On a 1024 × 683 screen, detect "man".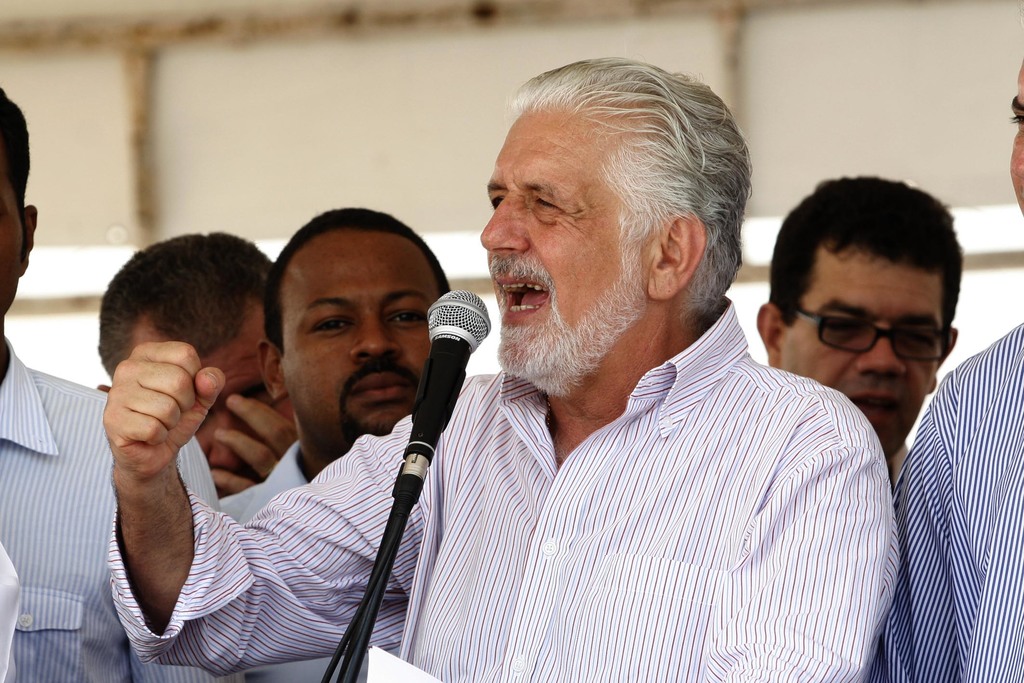
214,206,463,682.
